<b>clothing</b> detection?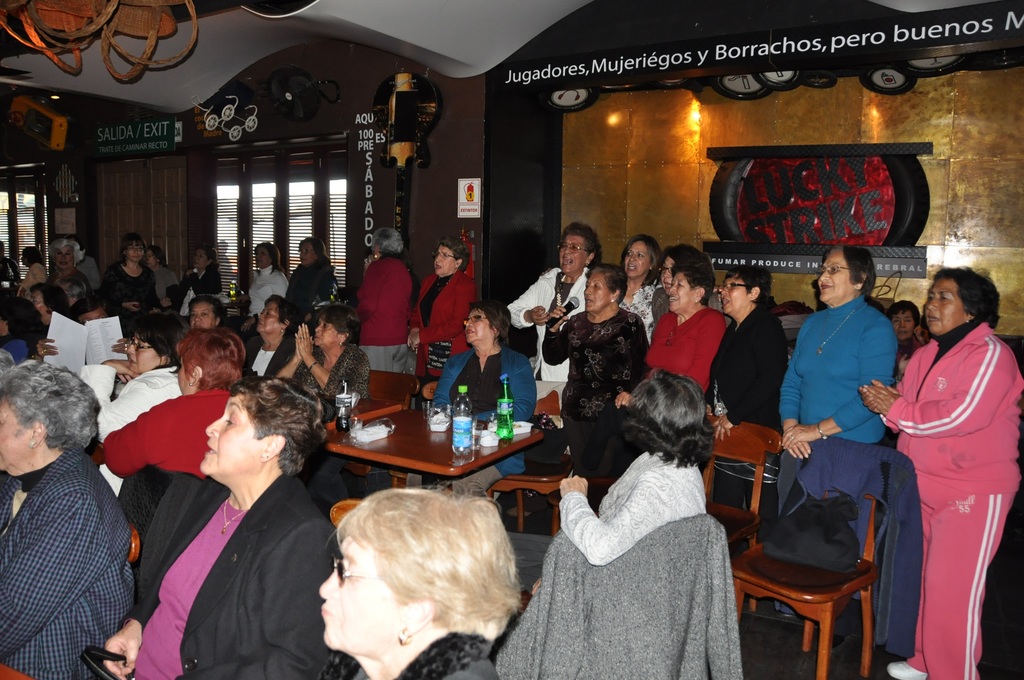
bbox=[712, 299, 780, 437]
